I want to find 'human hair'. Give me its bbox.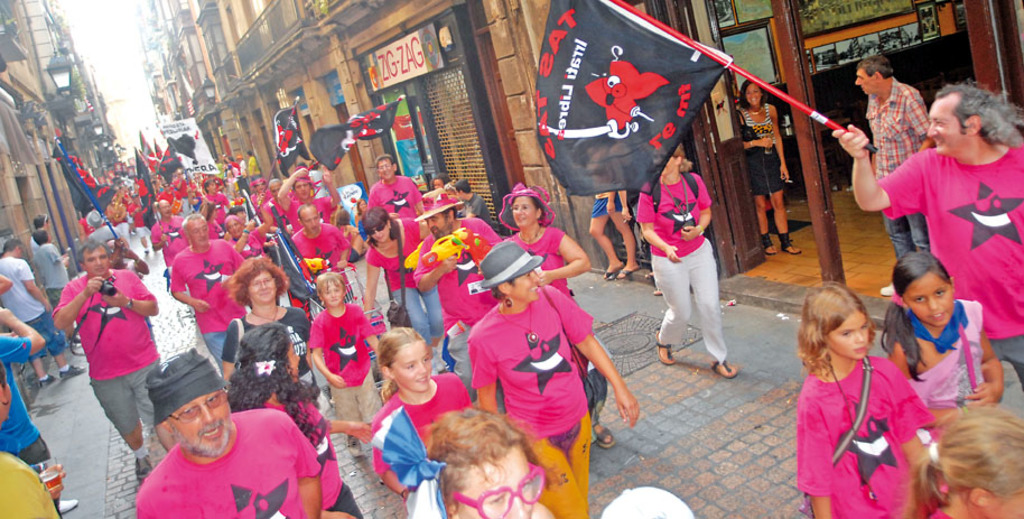
153,196,167,212.
